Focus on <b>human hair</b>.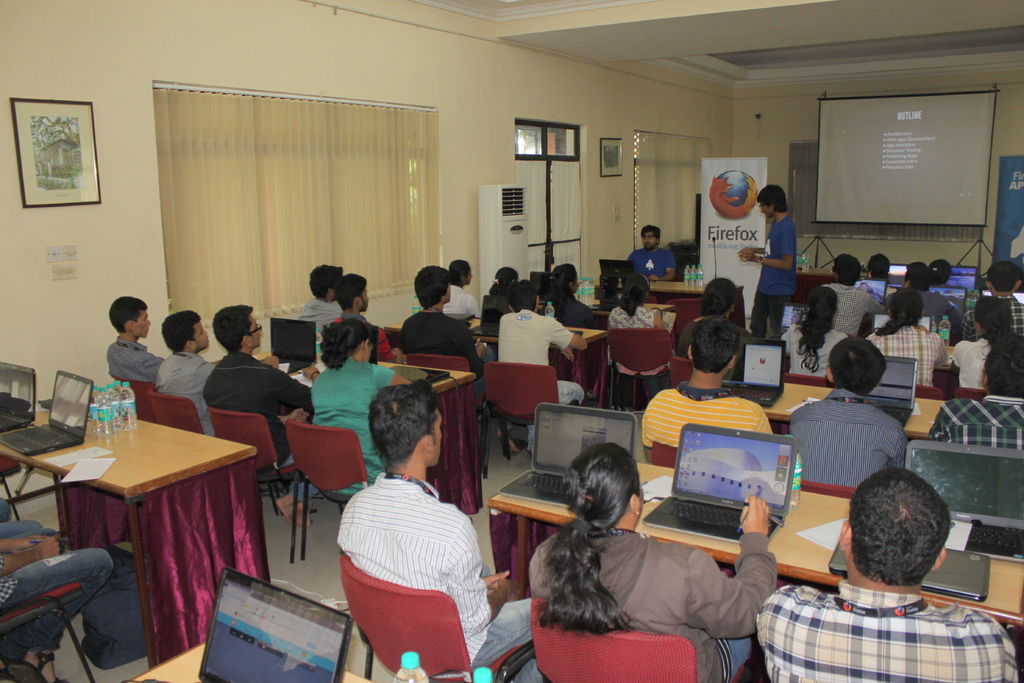
Focused at BBox(692, 315, 742, 374).
